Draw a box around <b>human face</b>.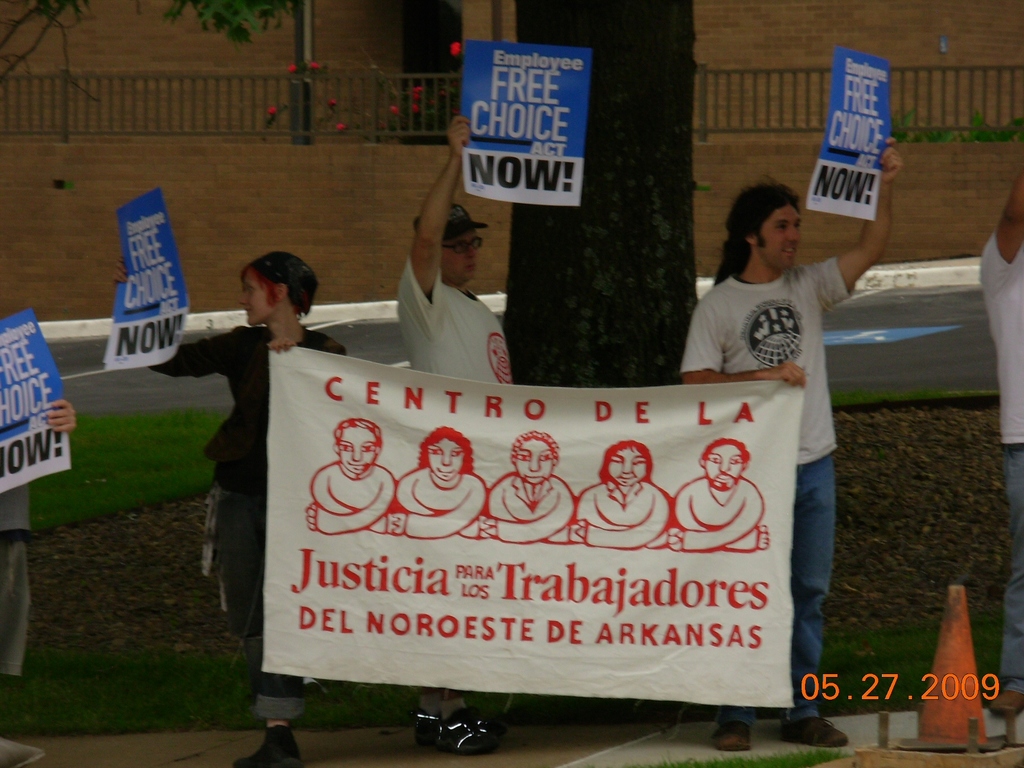
locate(445, 234, 476, 282).
